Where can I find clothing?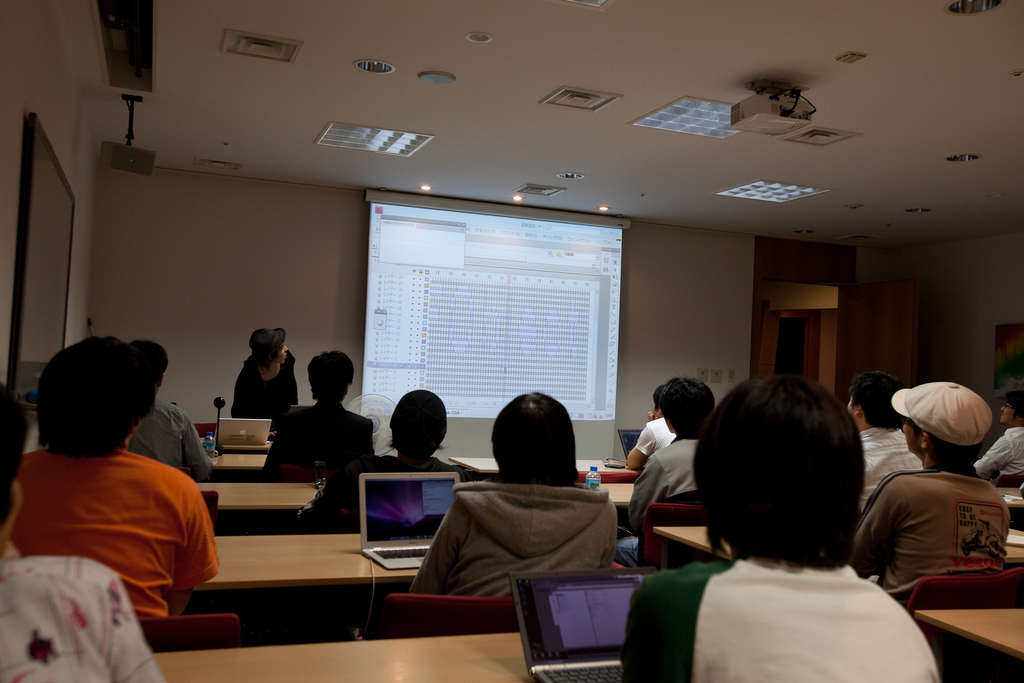
You can find it at bbox(391, 475, 637, 602).
